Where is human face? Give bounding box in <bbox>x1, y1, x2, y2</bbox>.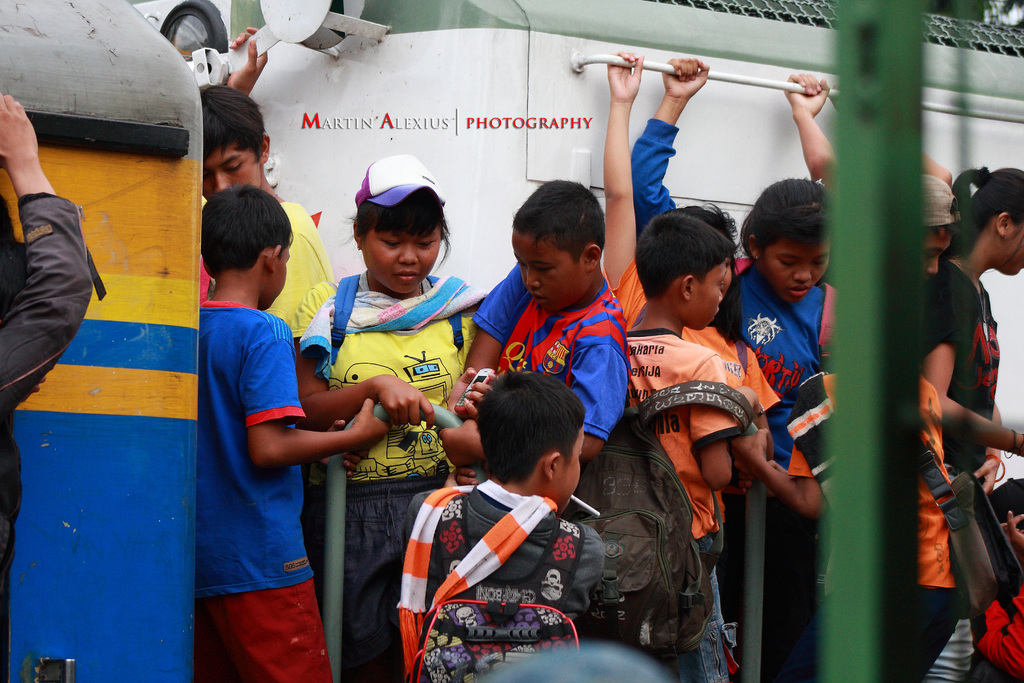
<bbox>758, 242, 830, 298</bbox>.
